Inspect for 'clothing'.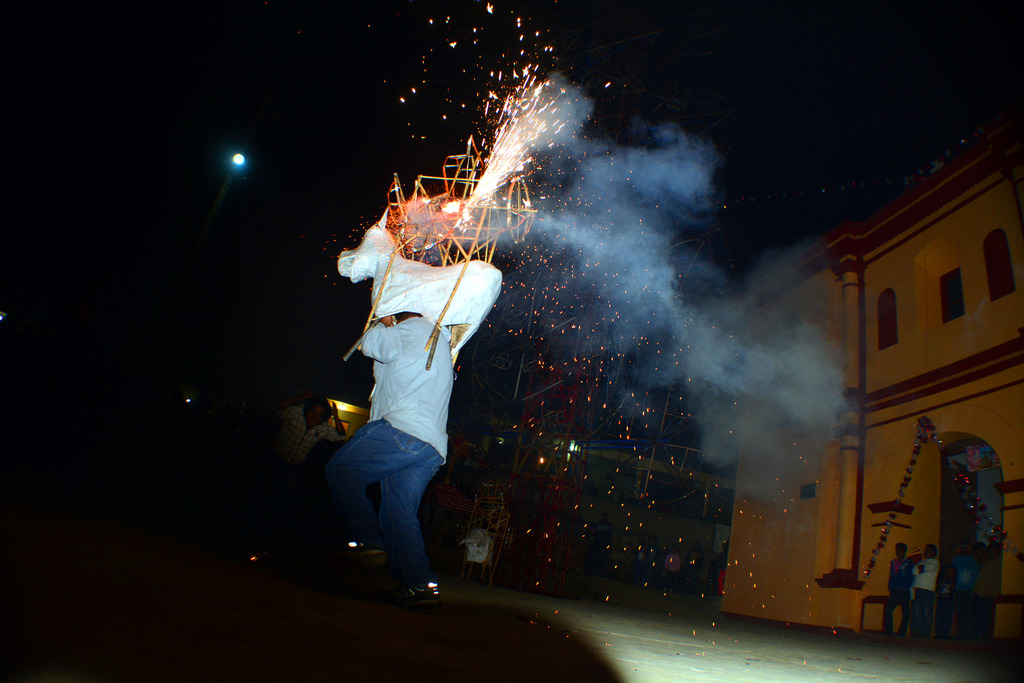
Inspection: [left=340, top=208, right=497, bottom=539].
